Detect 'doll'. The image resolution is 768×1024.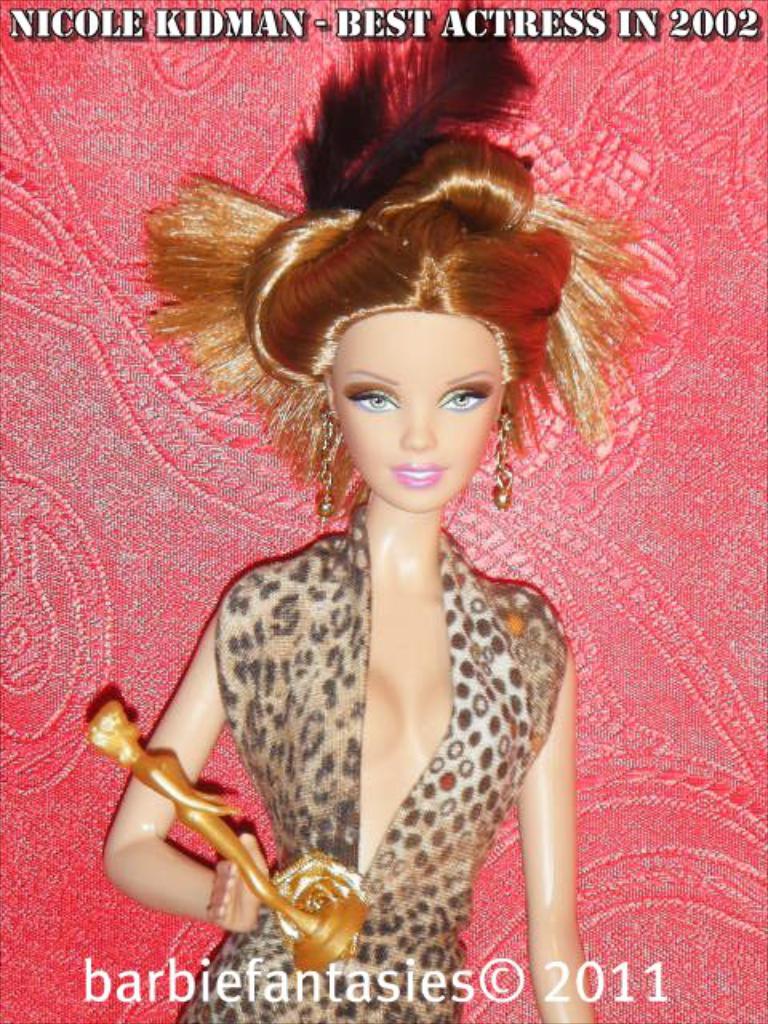
bbox(102, 0, 650, 1022).
